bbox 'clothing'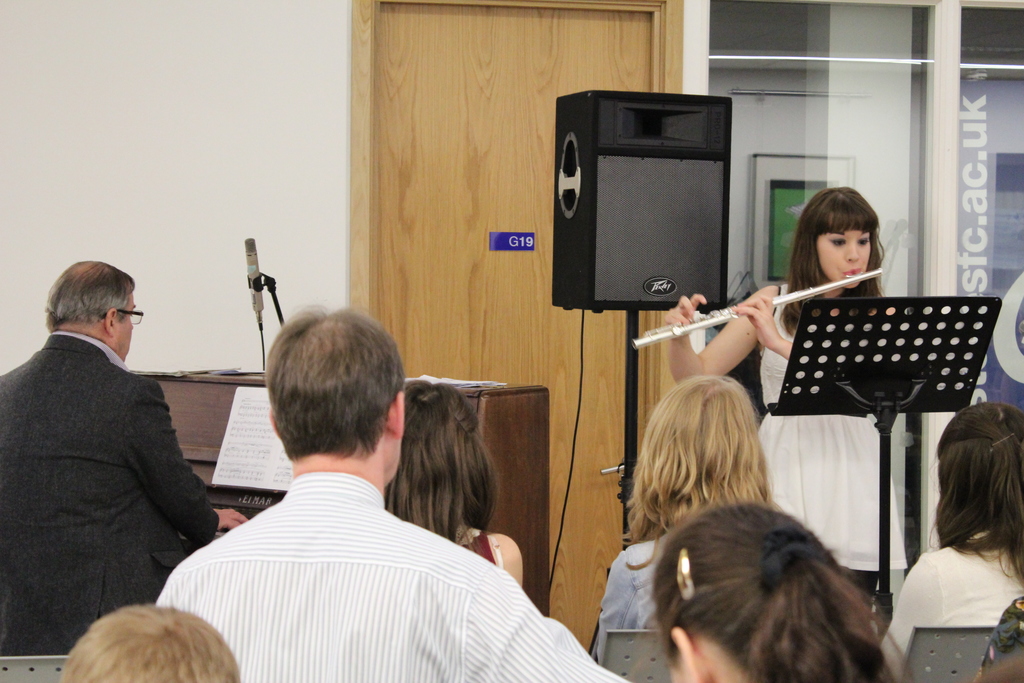
<bbox>153, 411, 564, 676</bbox>
